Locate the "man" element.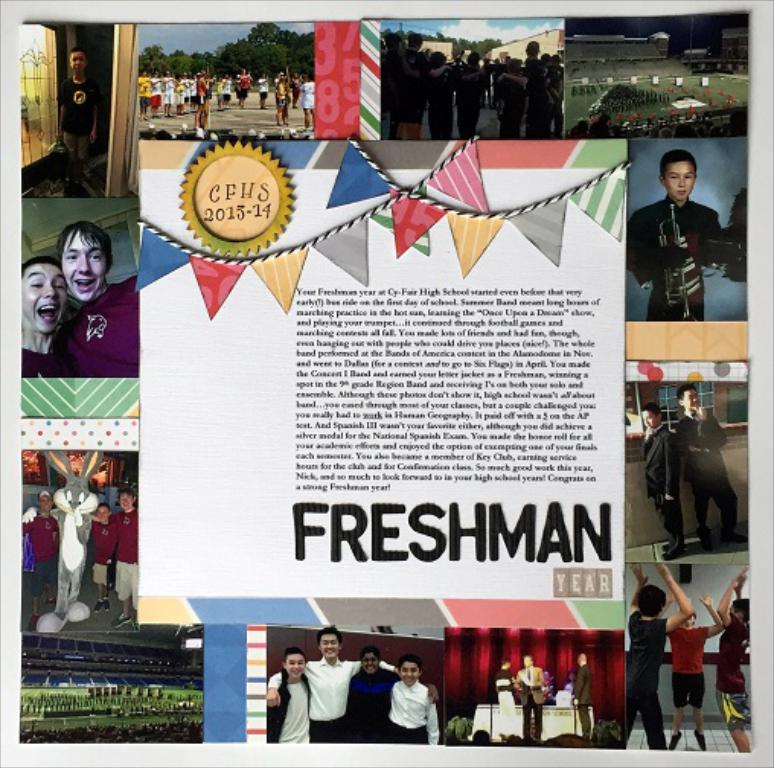
Element bbox: 641/404/686/558.
